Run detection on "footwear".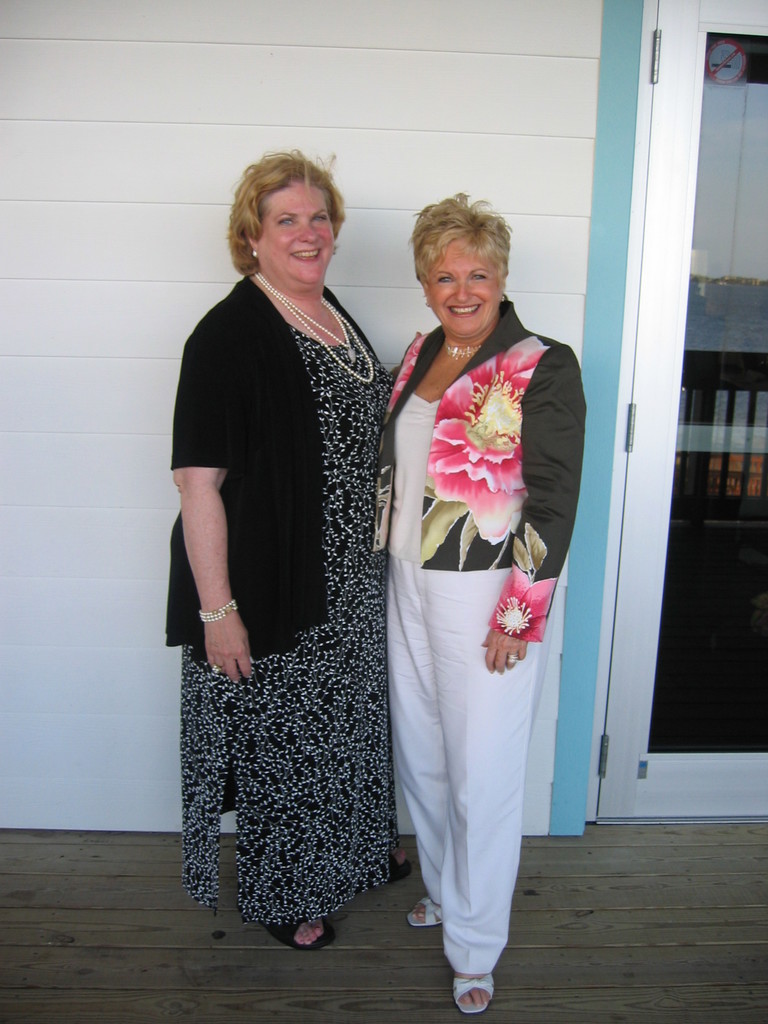
Result: Rect(453, 963, 497, 1018).
